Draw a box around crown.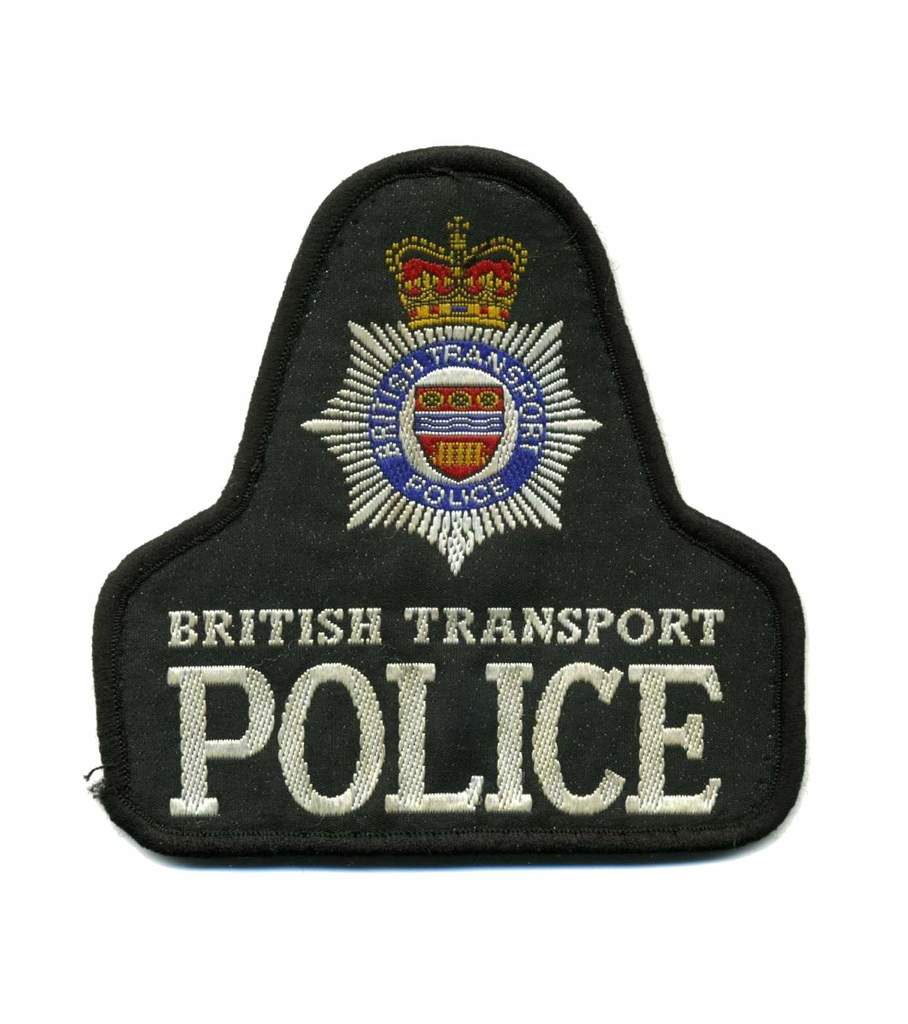
(384,211,529,330).
